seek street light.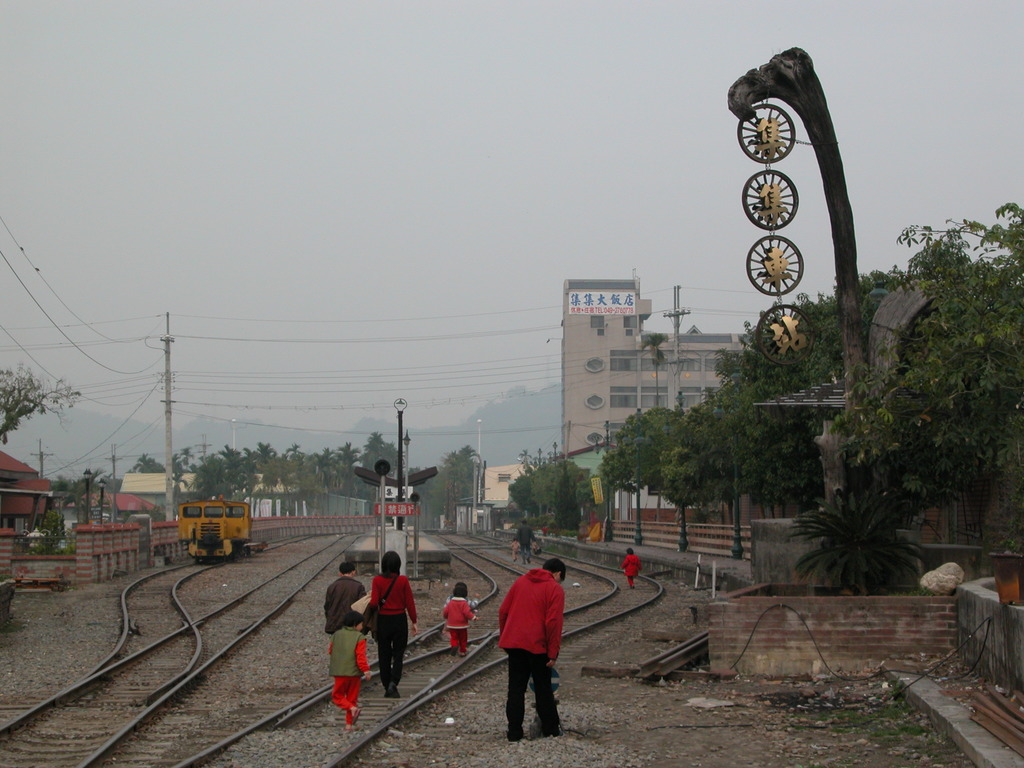
bbox(516, 456, 531, 472).
